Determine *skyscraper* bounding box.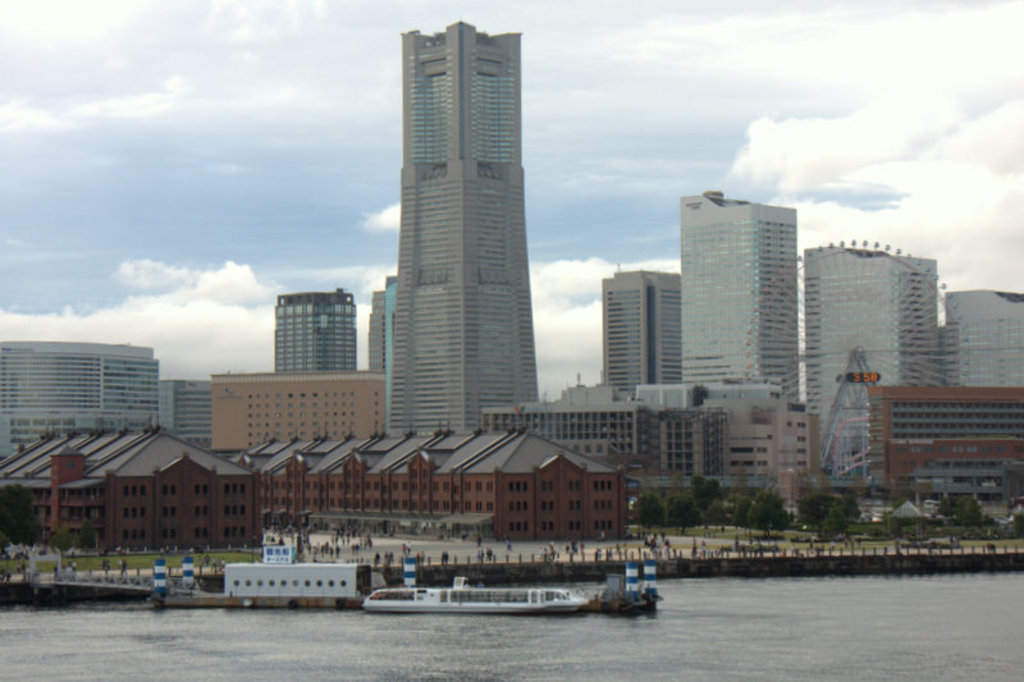
Determined: [808, 234, 947, 508].
